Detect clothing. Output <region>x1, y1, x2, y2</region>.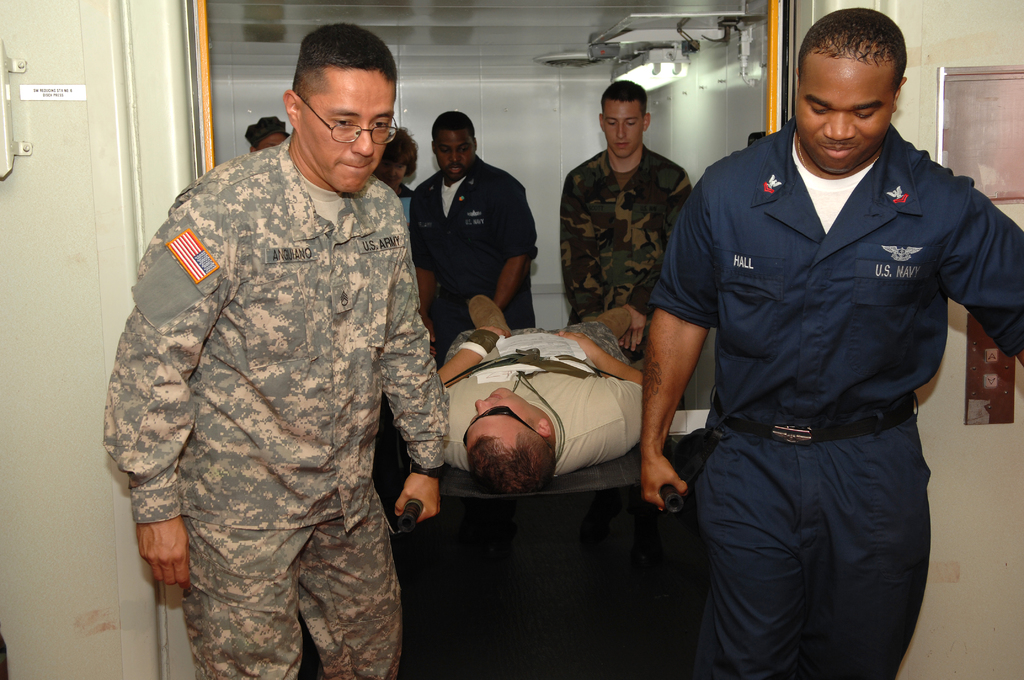
<region>102, 80, 452, 661</region>.
